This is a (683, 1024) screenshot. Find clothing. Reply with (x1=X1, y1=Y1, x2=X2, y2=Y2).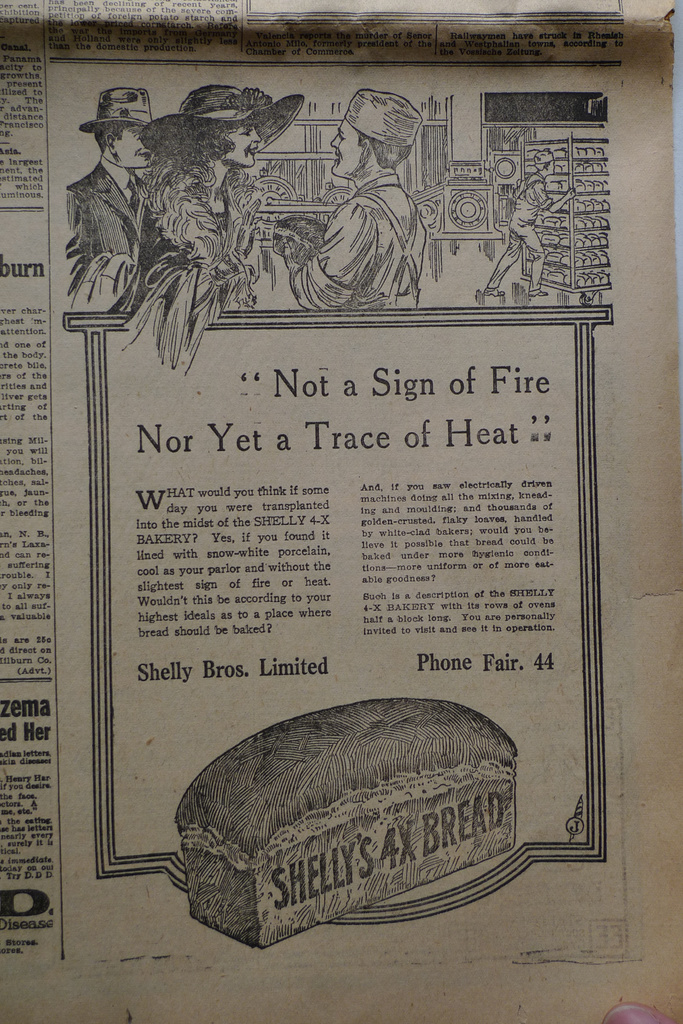
(x1=116, y1=148, x2=264, y2=378).
